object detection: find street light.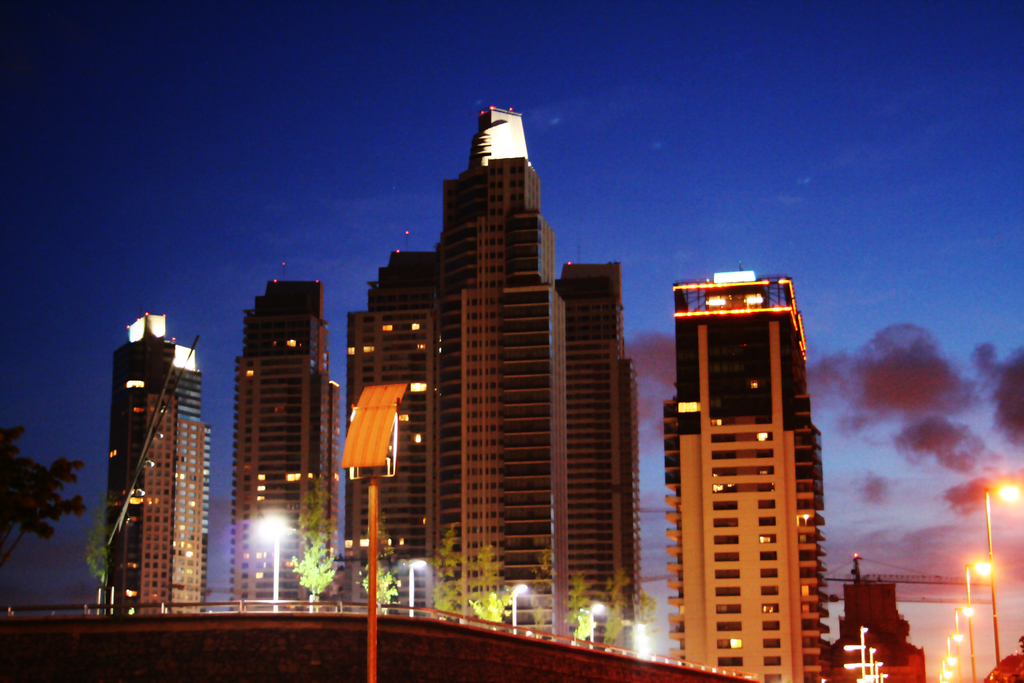
588/604/609/646.
